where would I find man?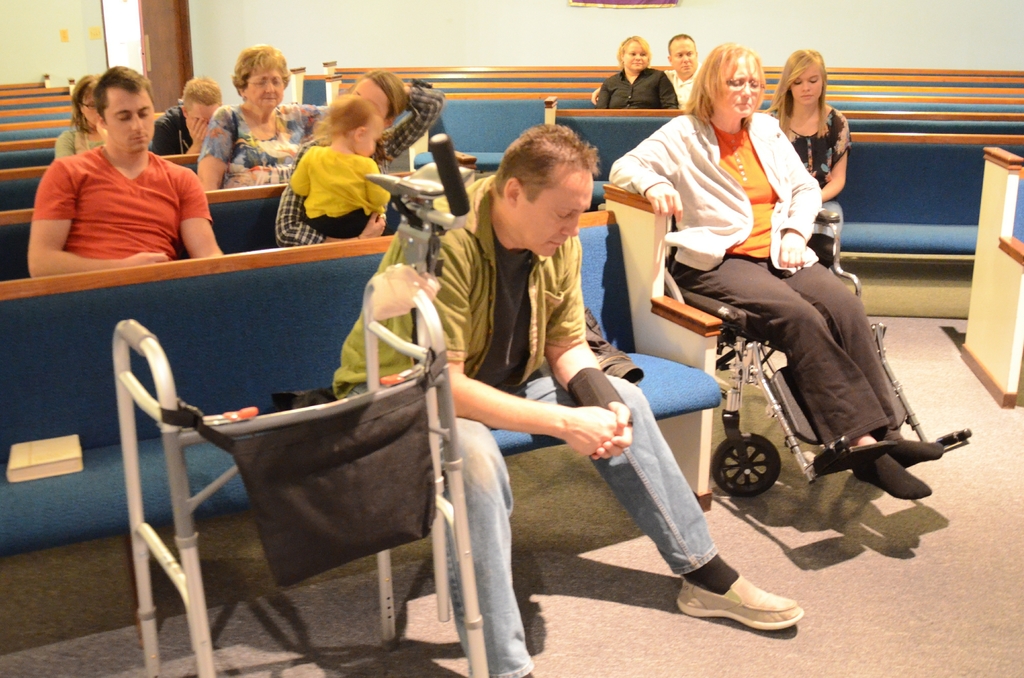
At x1=585, y1=29, x2=708, y2=111.
